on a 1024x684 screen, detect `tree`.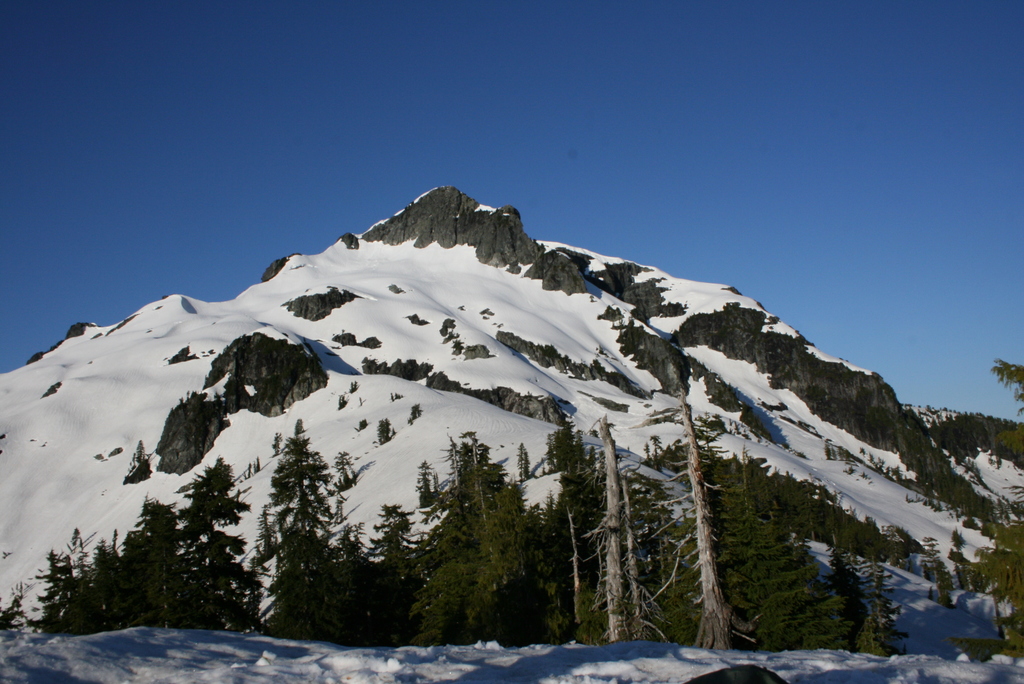
<bbox>435, 430, 509, 564</bbox>.
